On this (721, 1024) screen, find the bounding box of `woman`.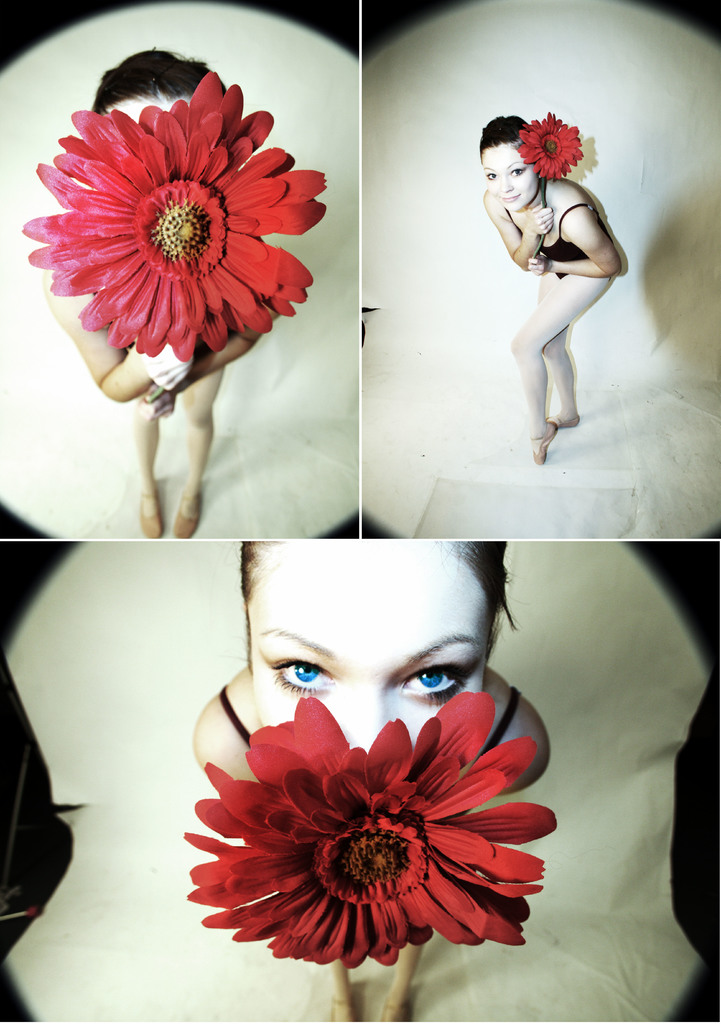
Bounding box: box=[186, 540, 555, 1023].
